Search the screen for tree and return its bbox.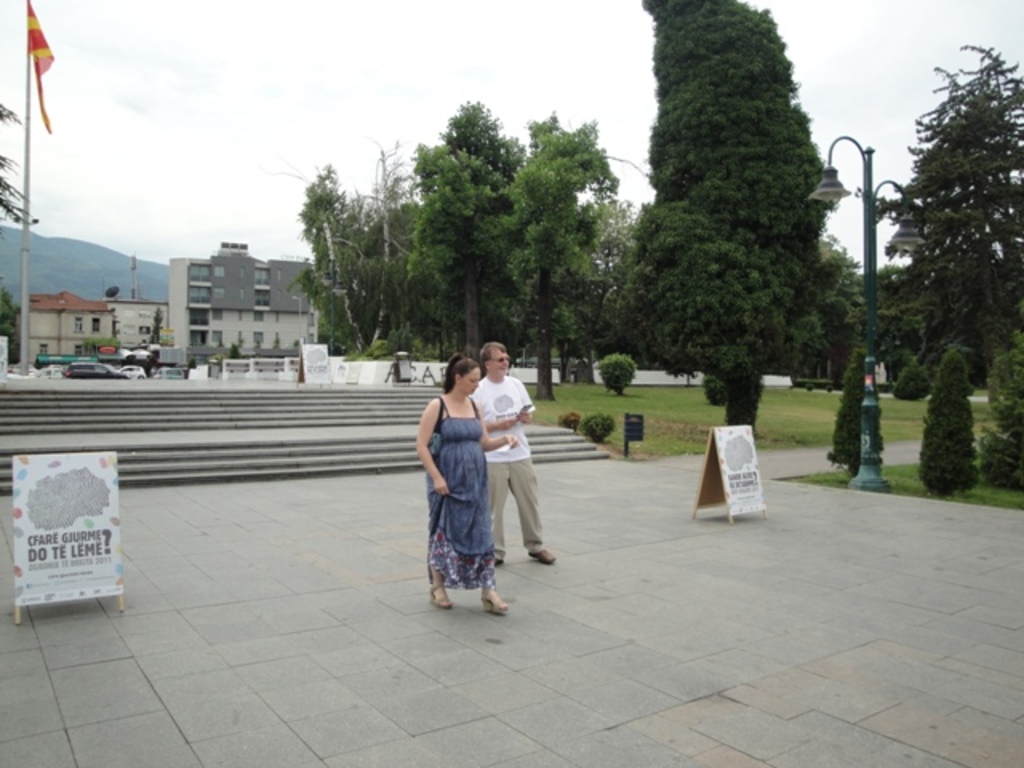
Found: [x1=506, y1=112, x2=614, y2=400].
